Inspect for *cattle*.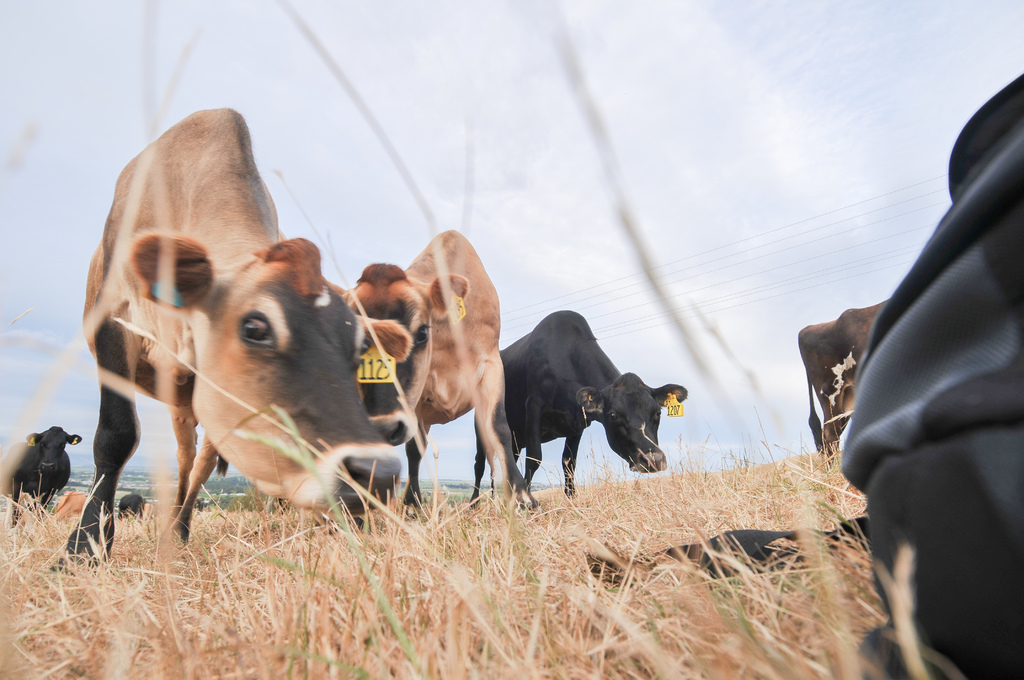
Inspection: 3/421/79/526.
